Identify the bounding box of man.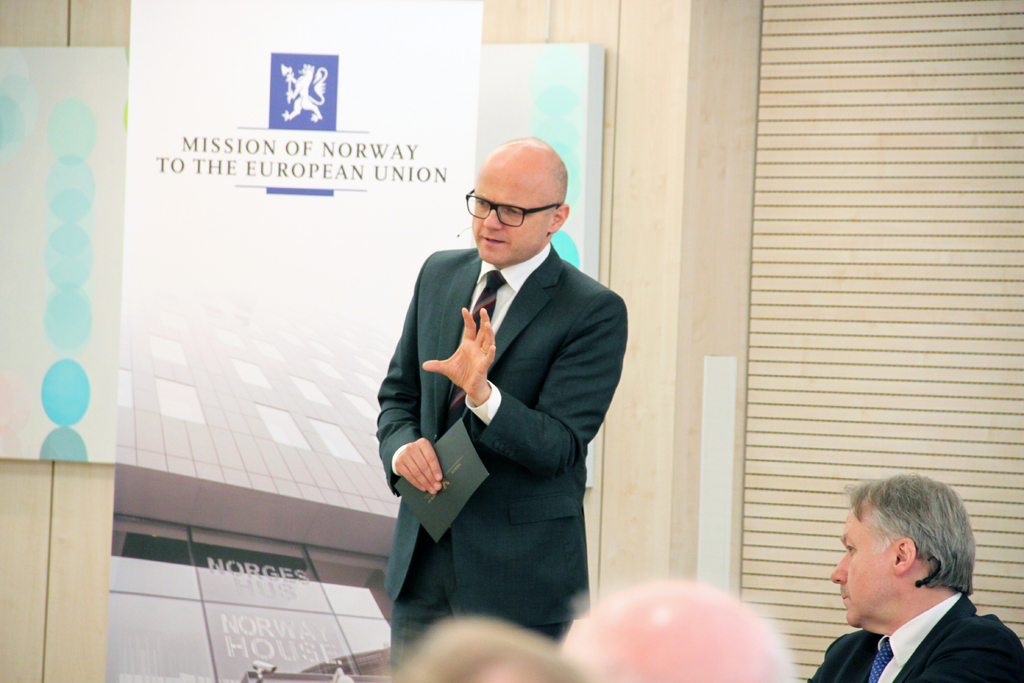
811:471:1023:682.
